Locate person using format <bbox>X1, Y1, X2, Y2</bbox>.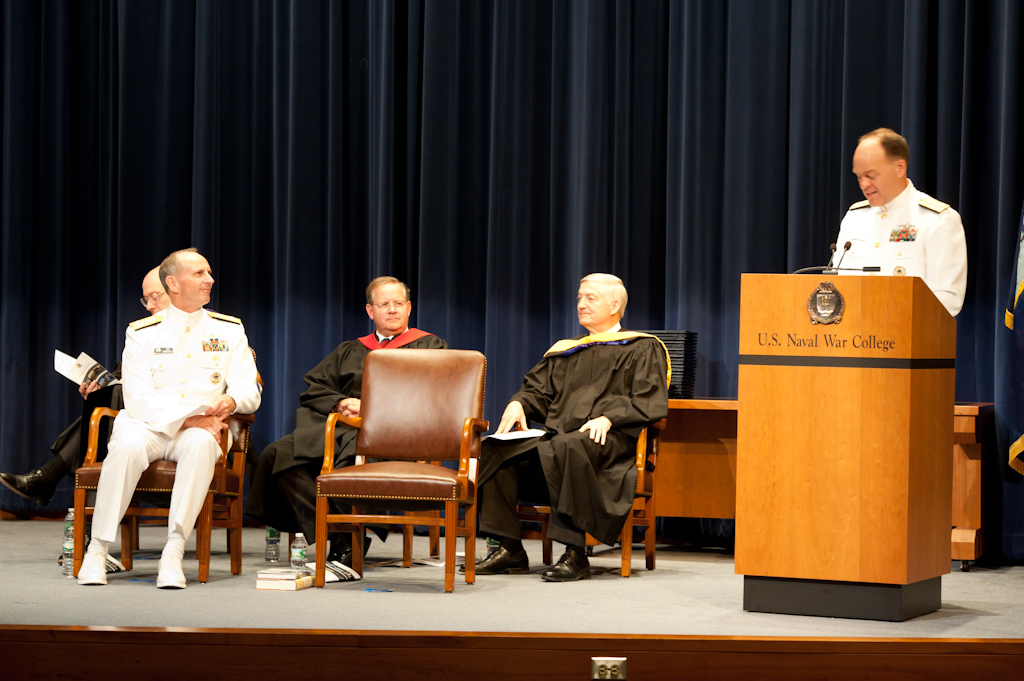
<bbox>261, 275, 449, 561</bbox>.
